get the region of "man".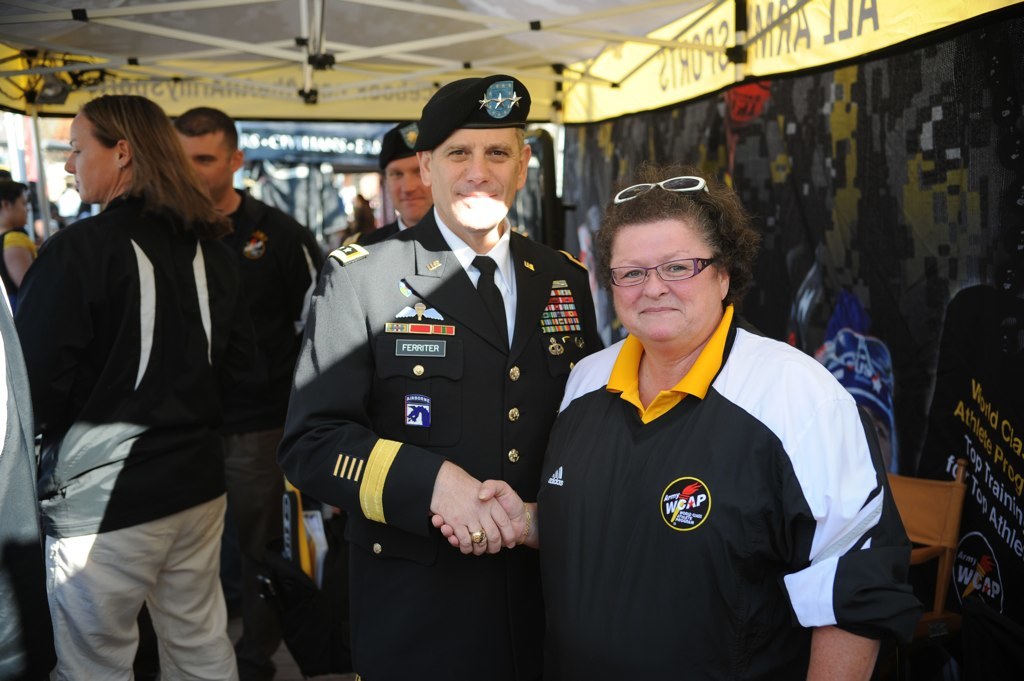
<box>358,118,432,243</box>.
